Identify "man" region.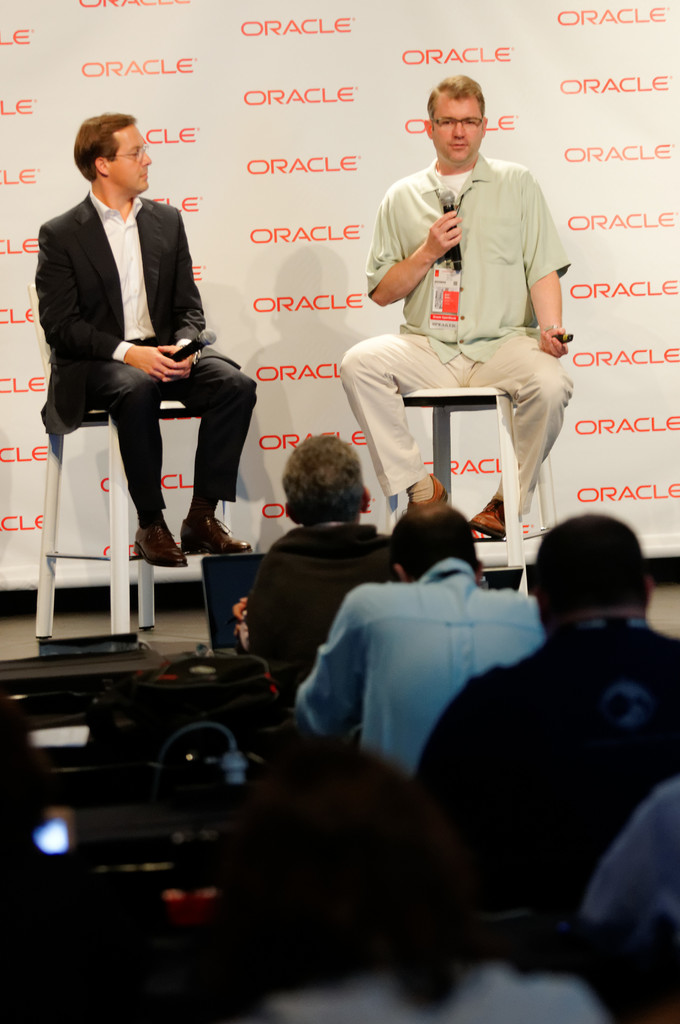
Region: <box>329,60,551,568</box>.
